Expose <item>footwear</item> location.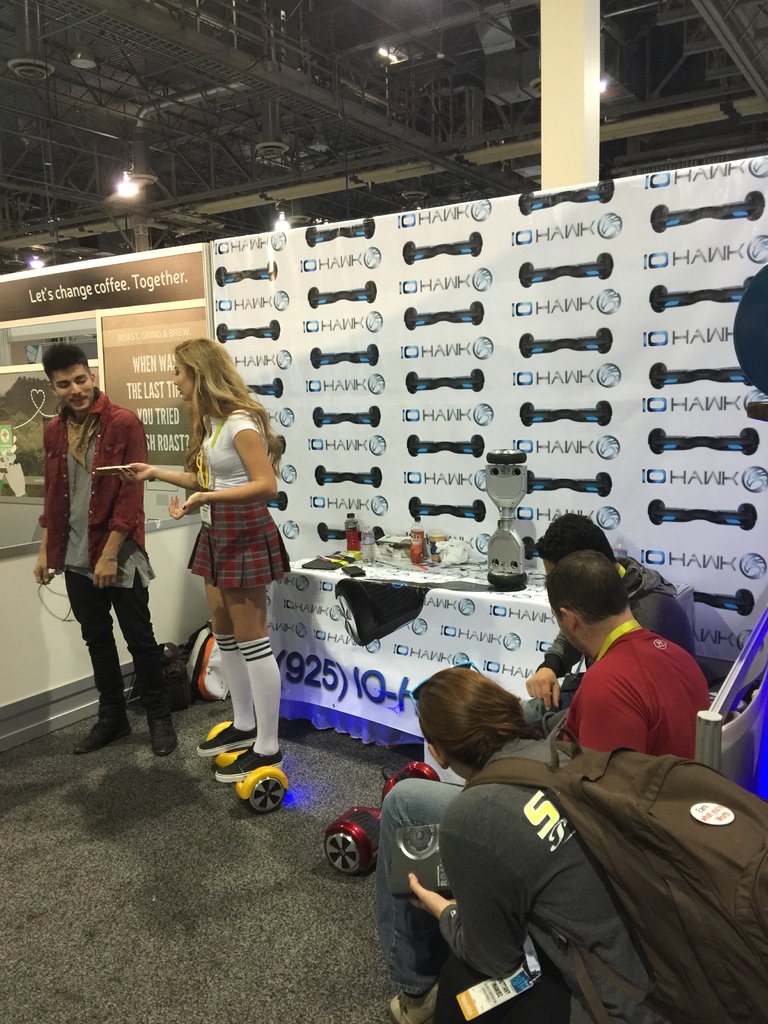
Exposed at 142 682 179 758.
